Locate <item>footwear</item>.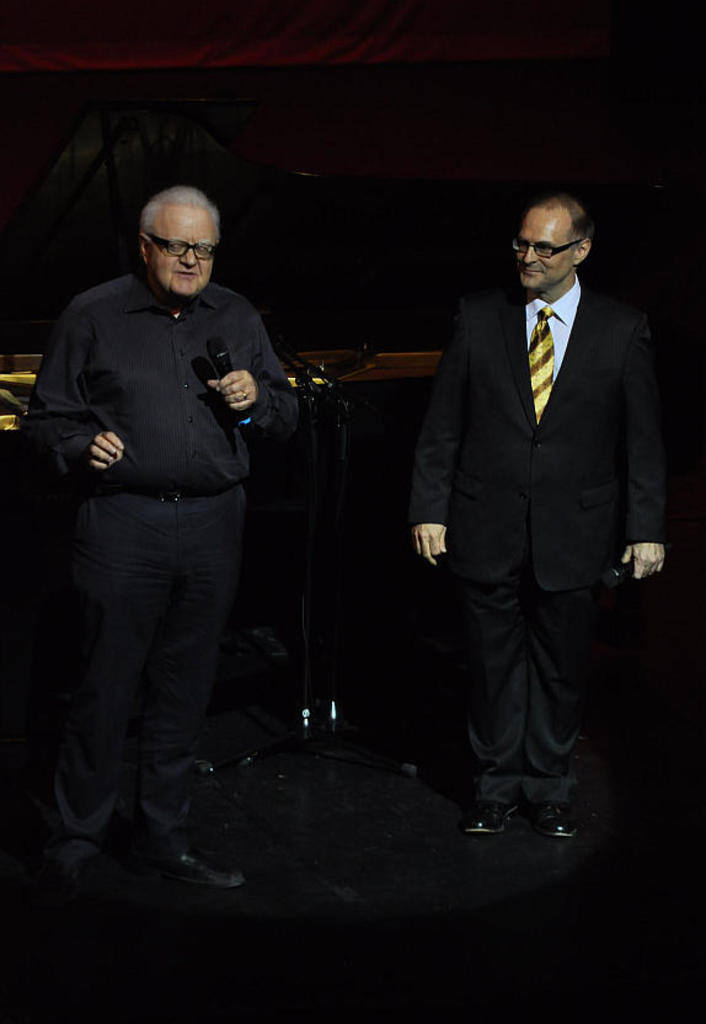
Bounding box: {"left": 55, "top": 857, "right": 114, "bottom": 897}.
